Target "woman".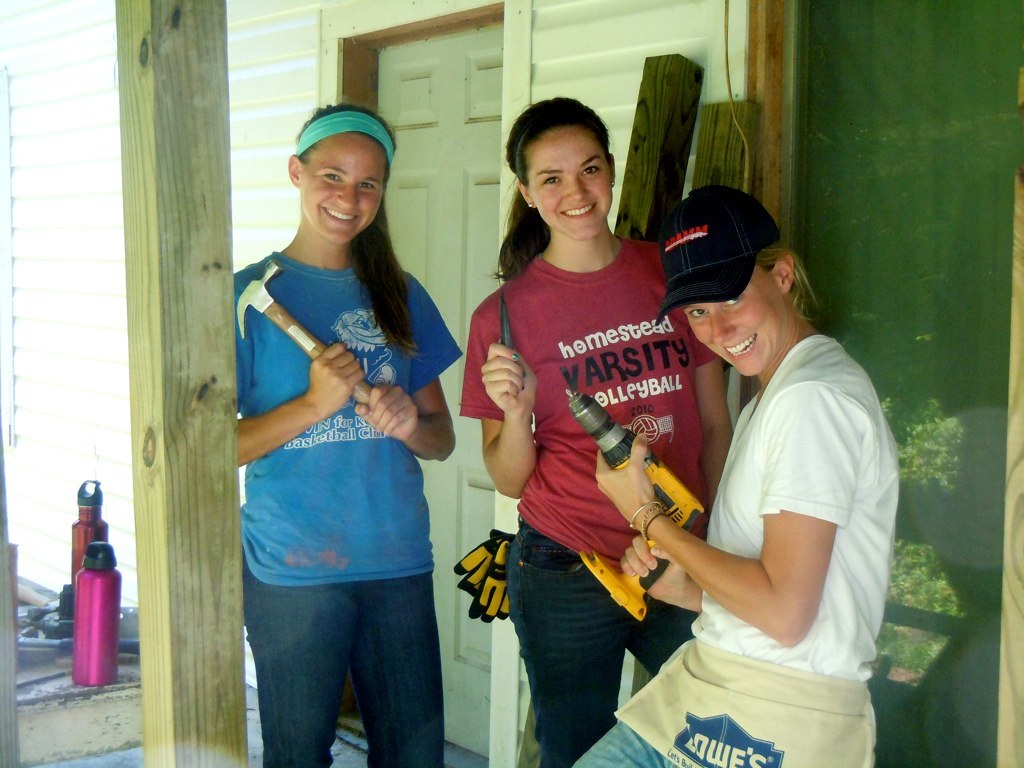
Target region: pyautogui.locateOnScreen(571, 186, 903, 767).
